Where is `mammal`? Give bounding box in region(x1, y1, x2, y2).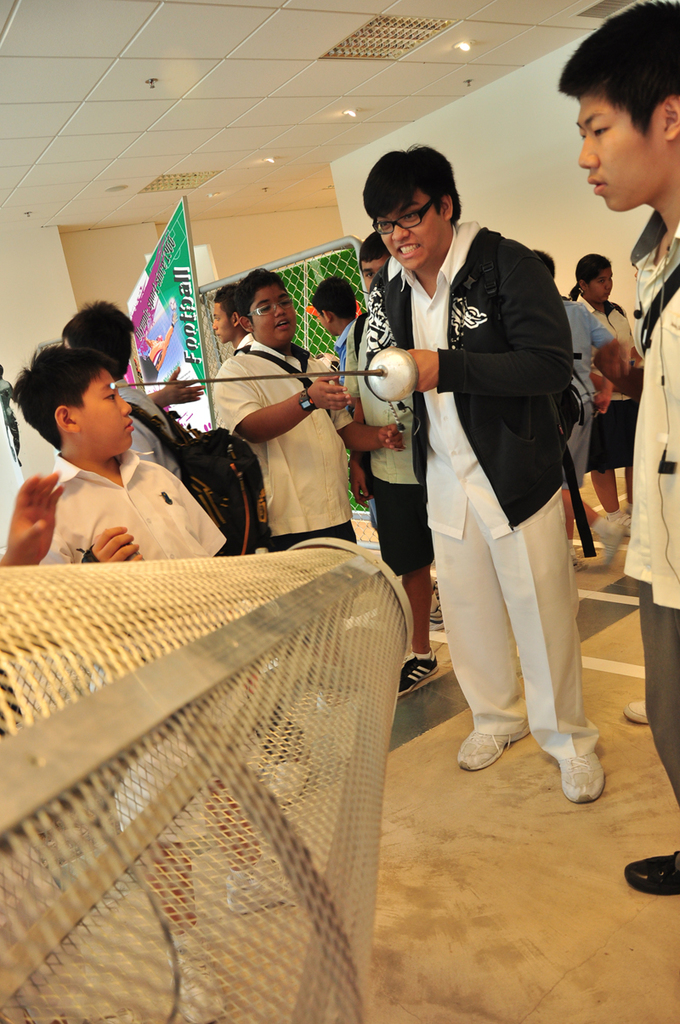
region(311, 276, 447, 631).
